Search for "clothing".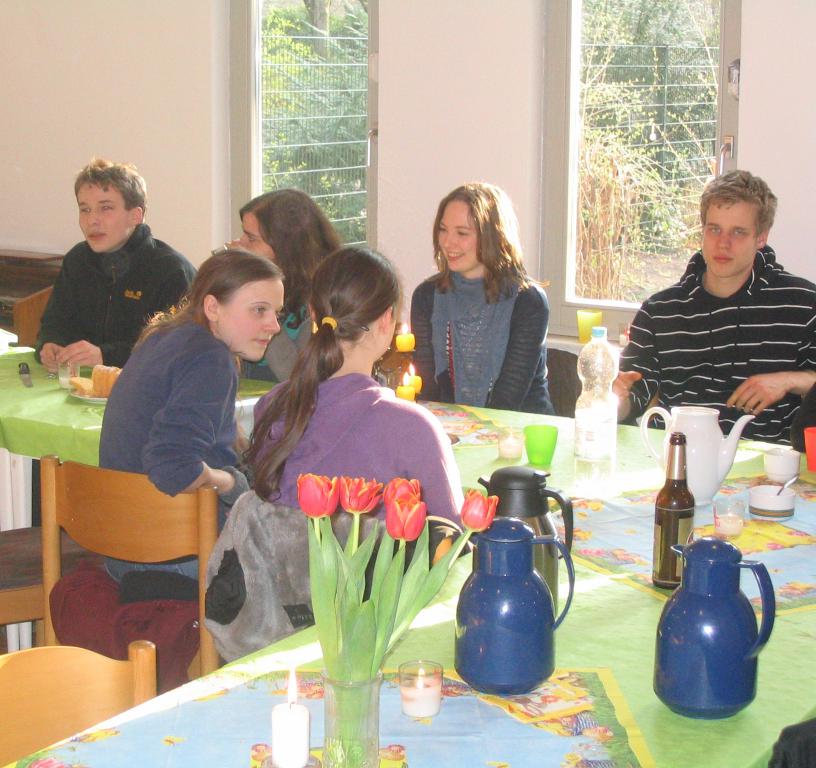
Found at bbox(29, 225, 199, 529).
